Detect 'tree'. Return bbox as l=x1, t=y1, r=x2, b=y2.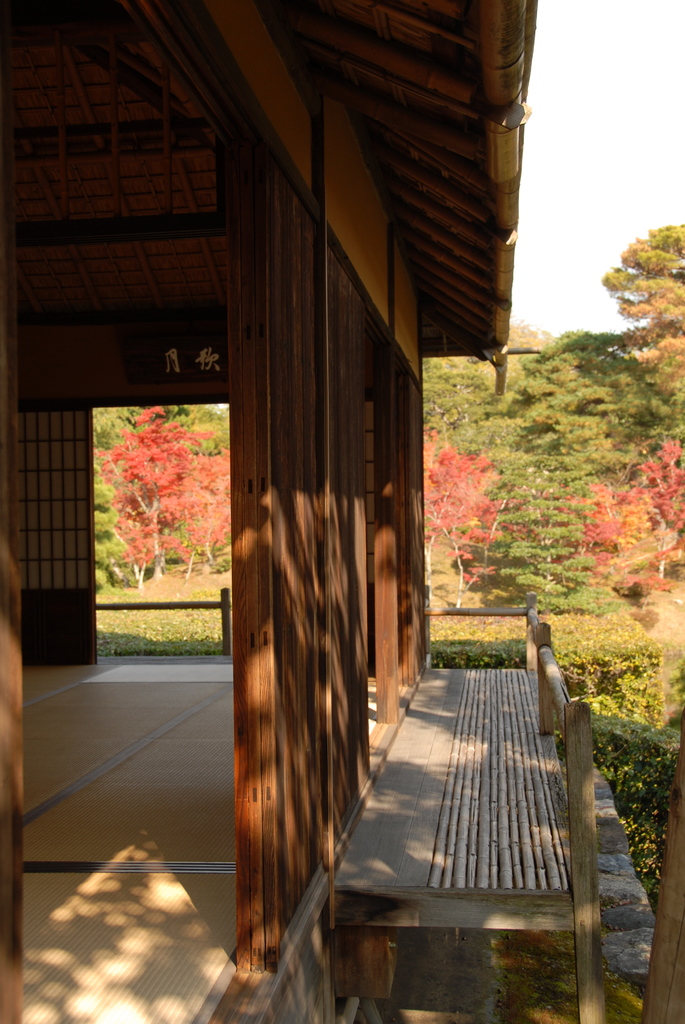
l=596, t=195, r=684, b=629.
